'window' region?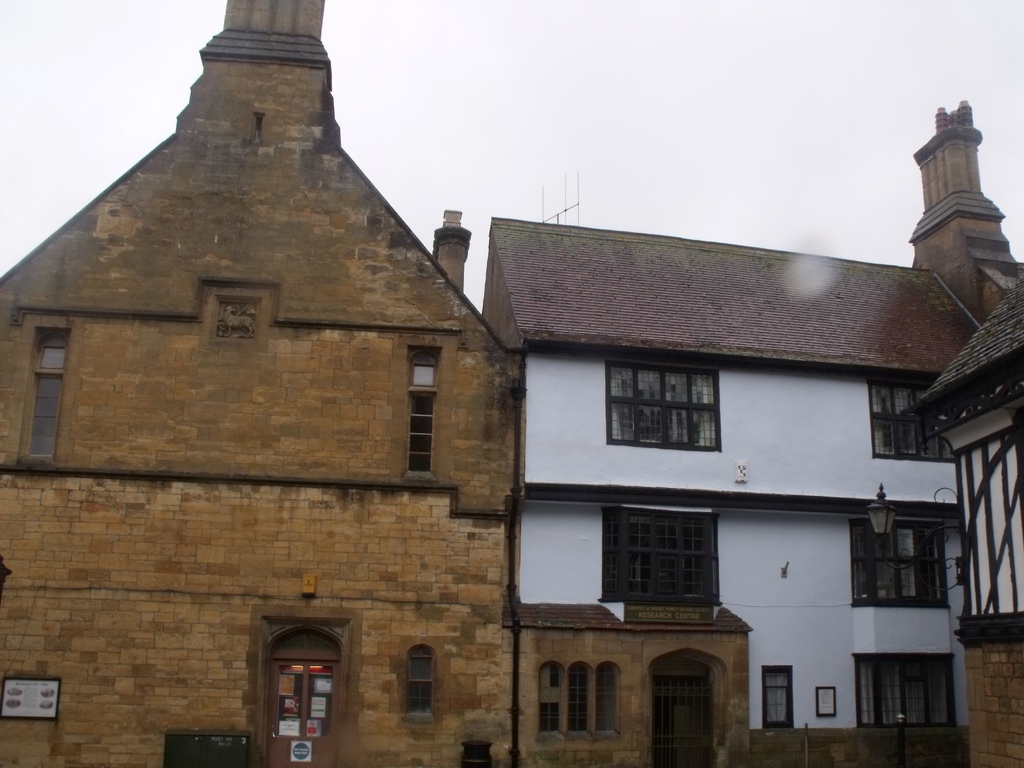
box(592, 506, 718, 605)
